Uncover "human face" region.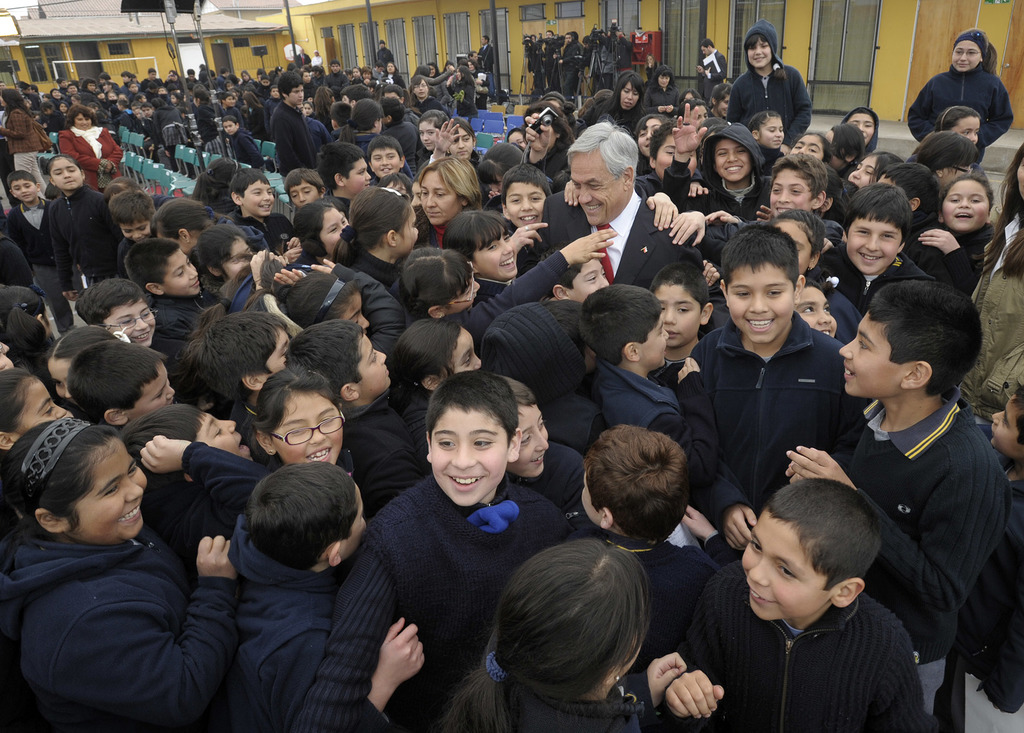
Uncovered: bbox=[60, 101, 70, 113].
